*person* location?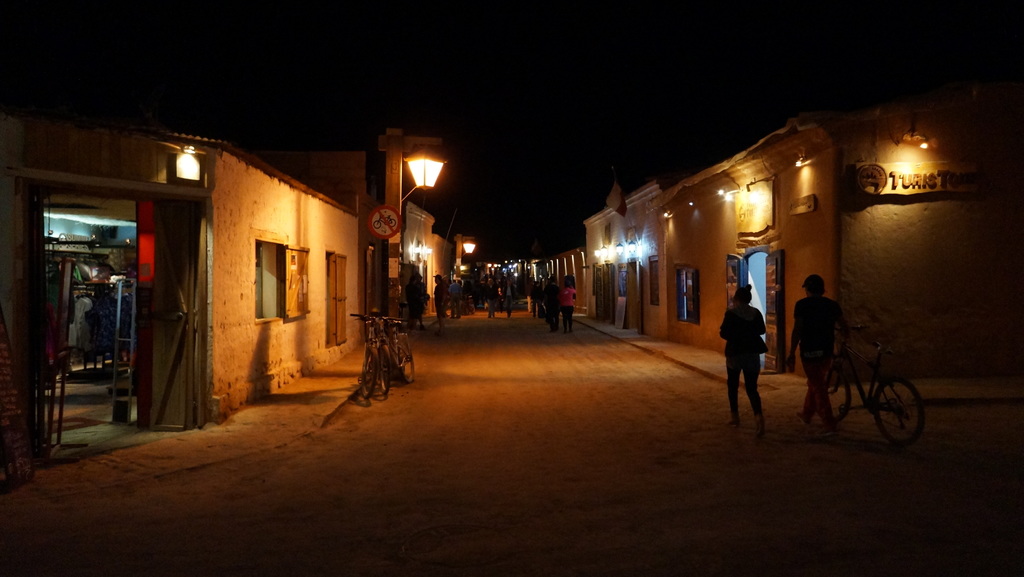
detection(432, 273, 448, 334)
